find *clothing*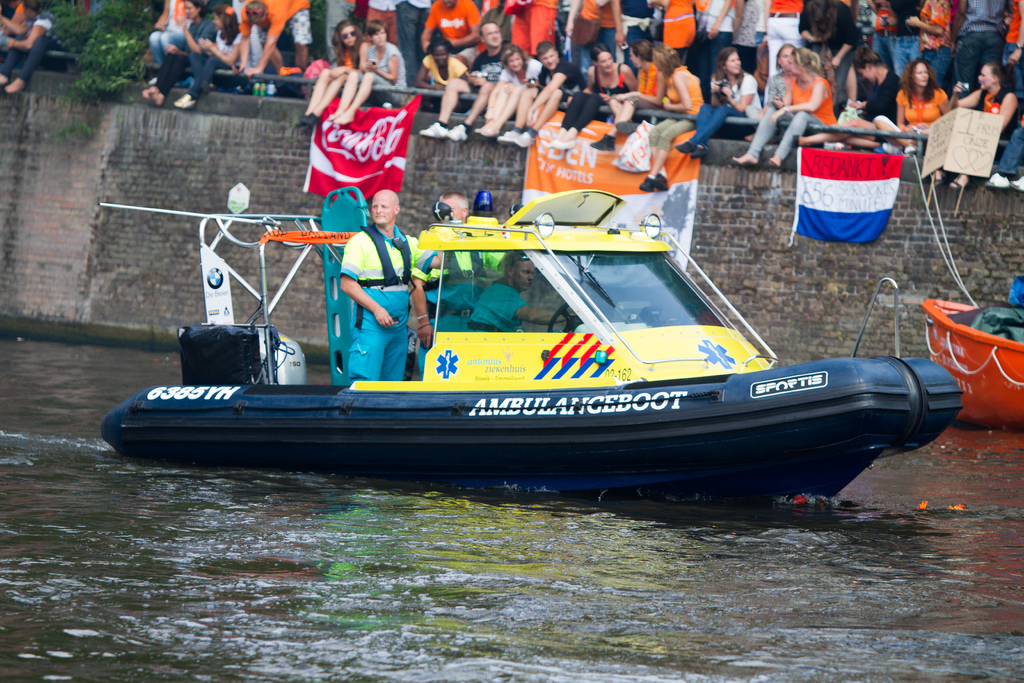
region(803, 0, 856, 103)
